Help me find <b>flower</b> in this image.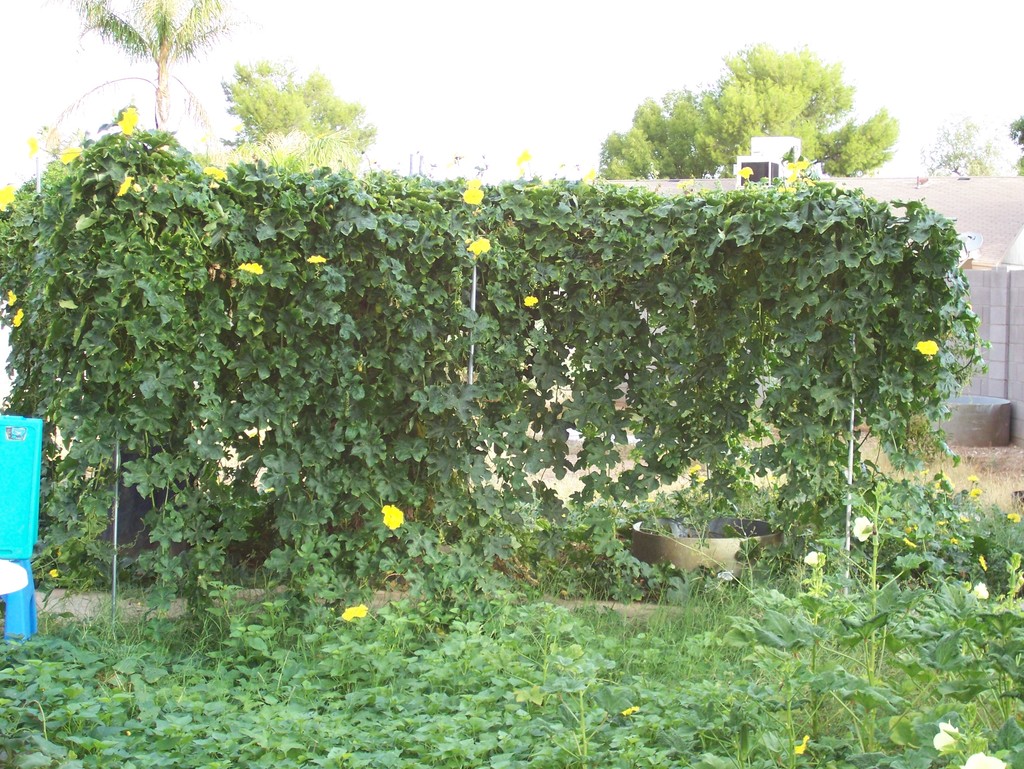
Found it: x1=796 y1=734 x2=808 y2=755.
